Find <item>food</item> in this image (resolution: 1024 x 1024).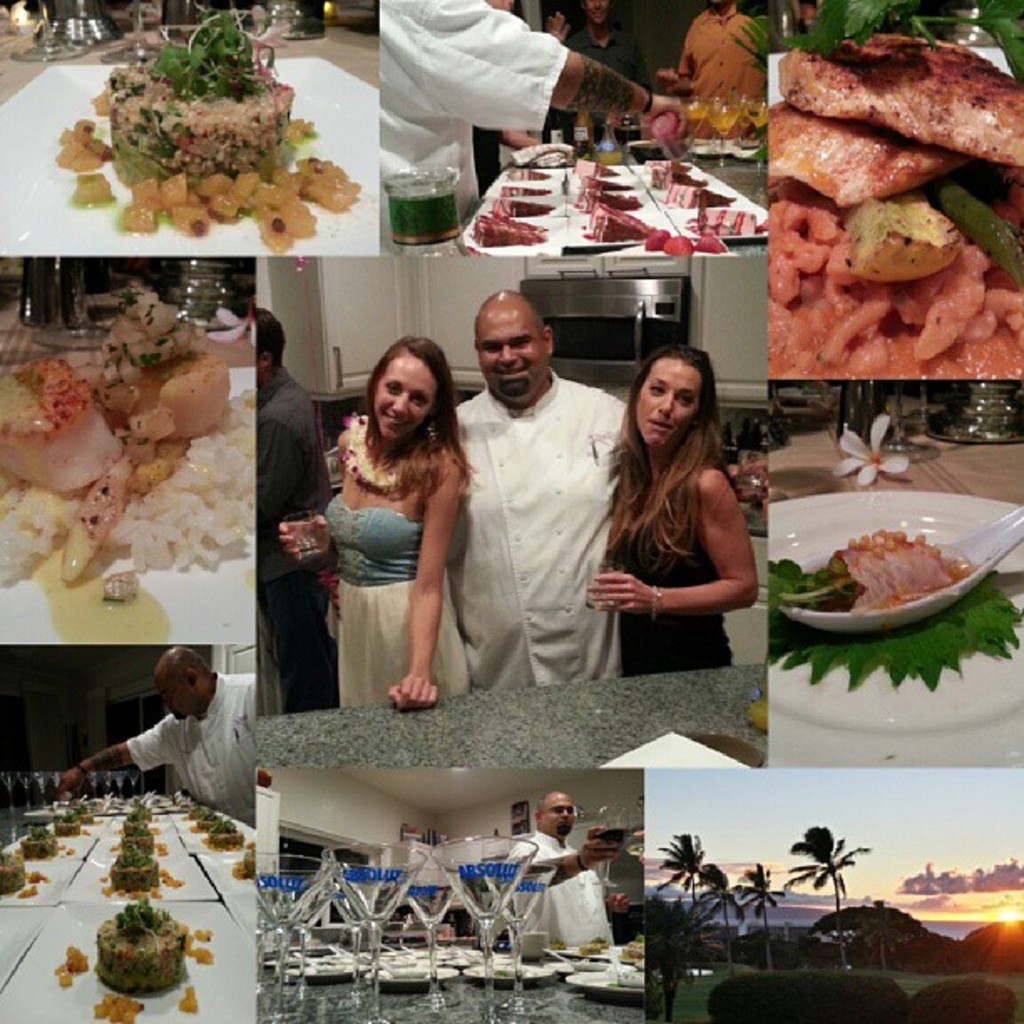
x1=693 y1=231 x2=724 y2=256.
